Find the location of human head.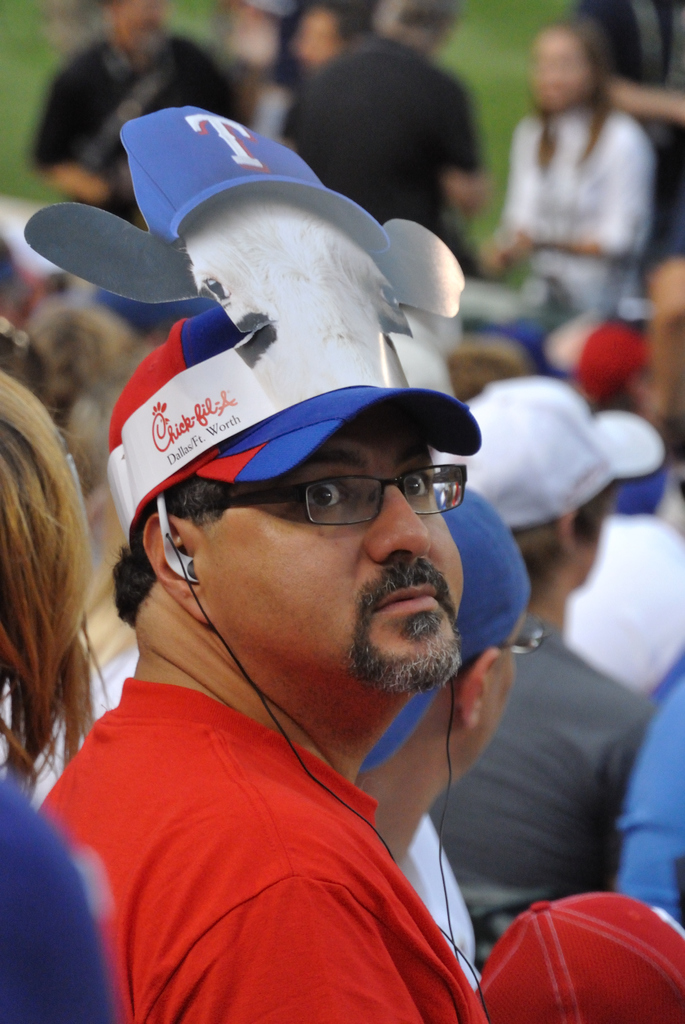
Location: locate(366, 0, 461, 61).
